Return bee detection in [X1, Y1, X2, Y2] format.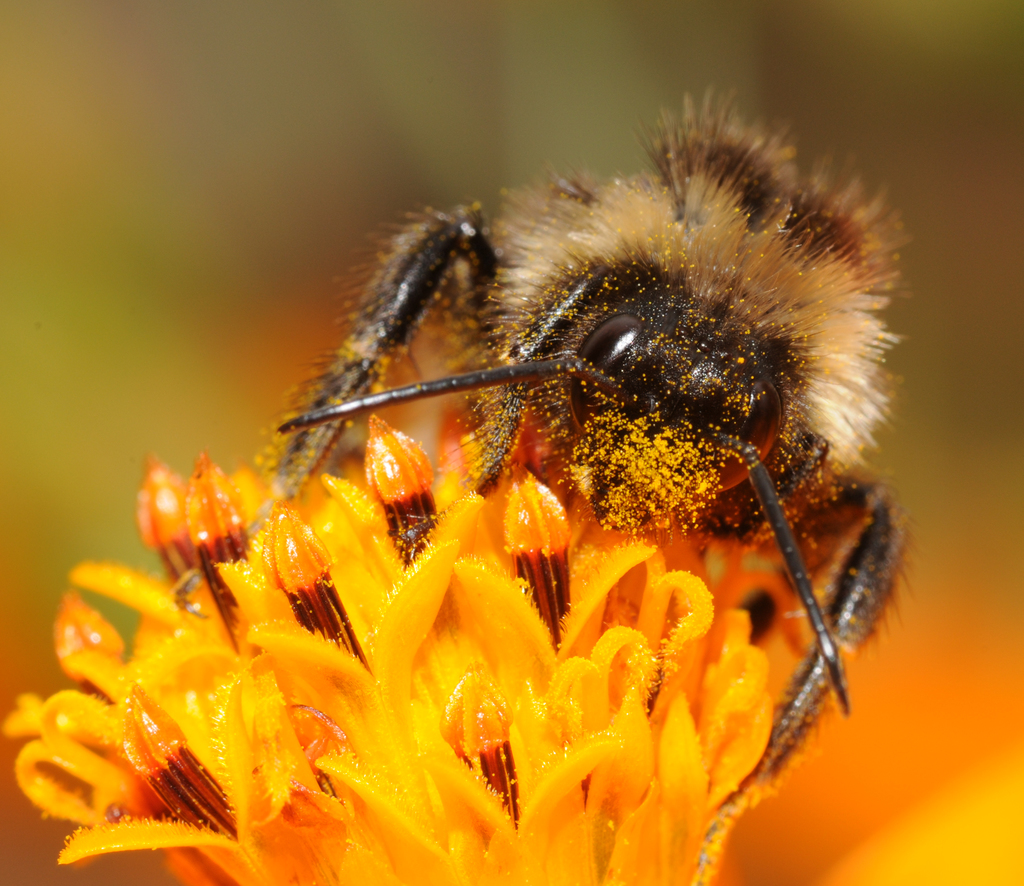
[286, 147, 852, 587].
